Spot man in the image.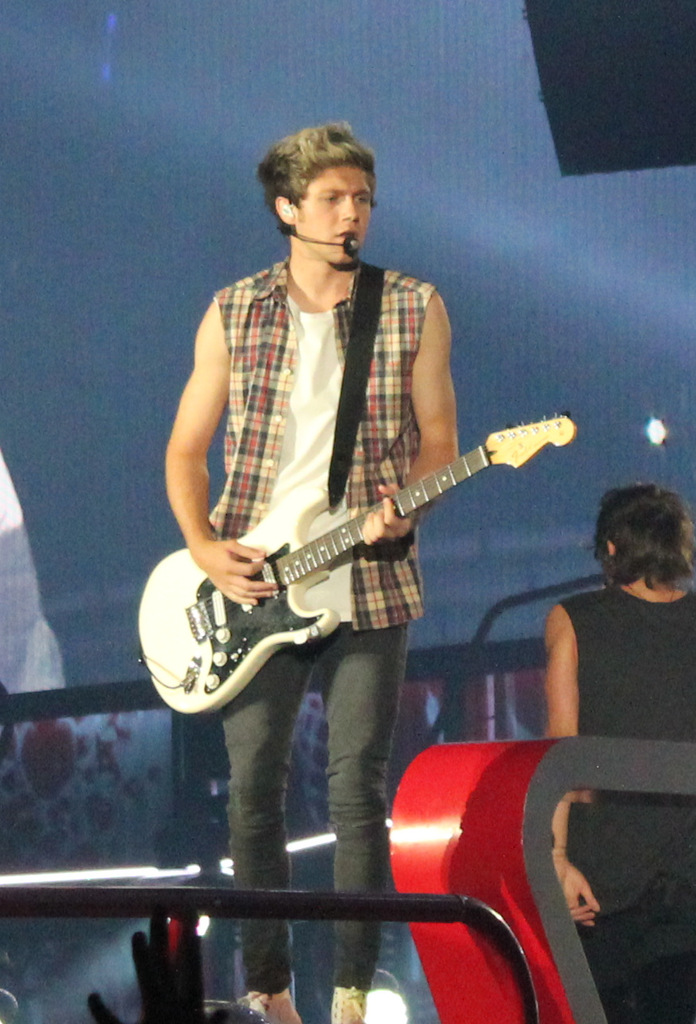
man found at detection(161, 120, 457, 1023).
